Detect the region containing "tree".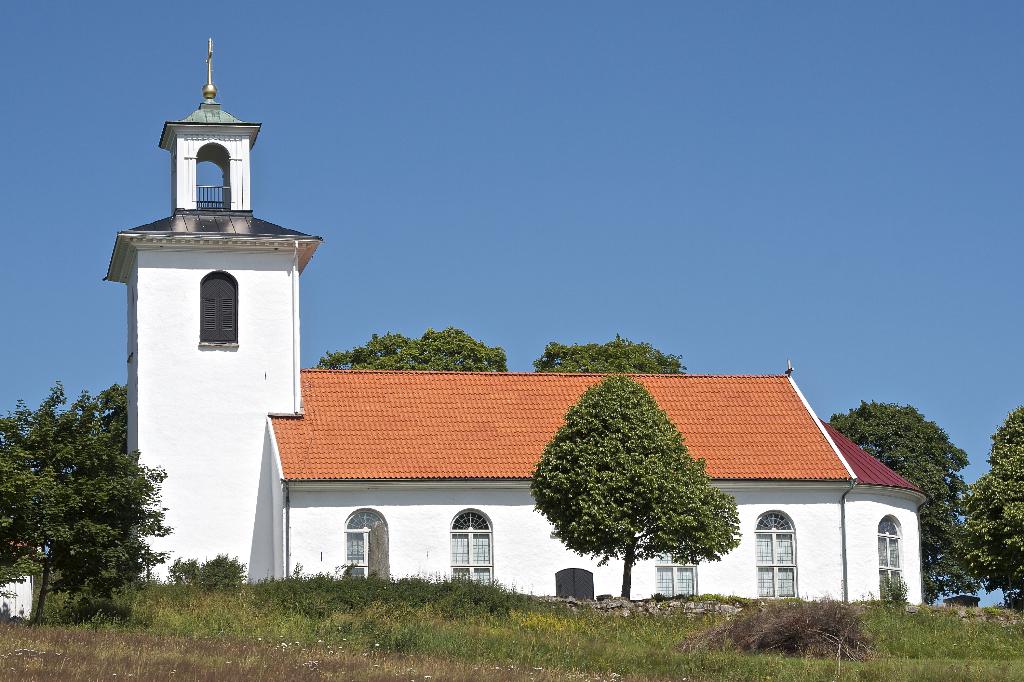
<region>831, 400, 973, 602</region>.
